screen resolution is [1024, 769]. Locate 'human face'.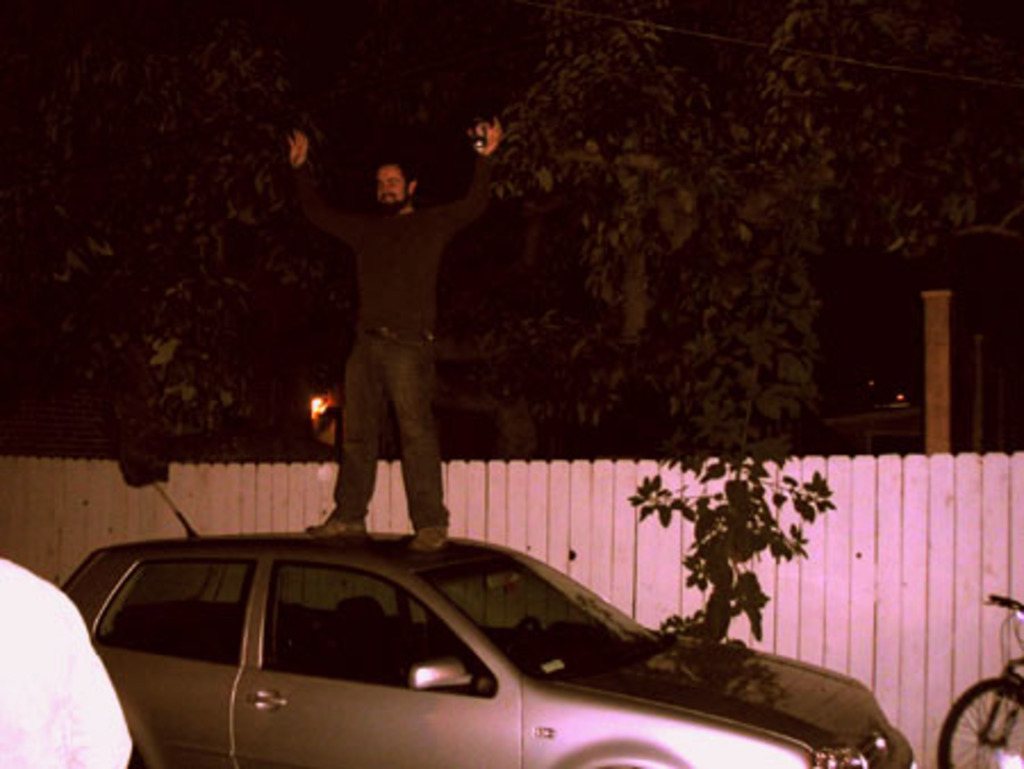
region(373, 164, 407, 207).
